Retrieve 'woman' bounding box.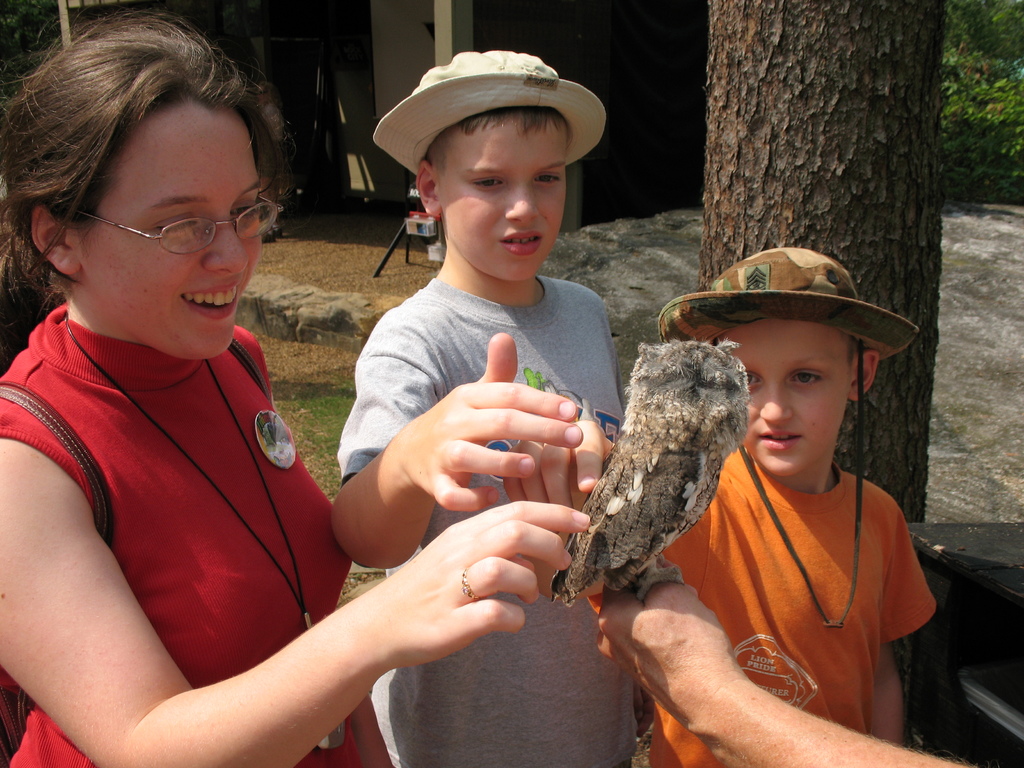
Bounding box: 31, 29, 442, 767.
